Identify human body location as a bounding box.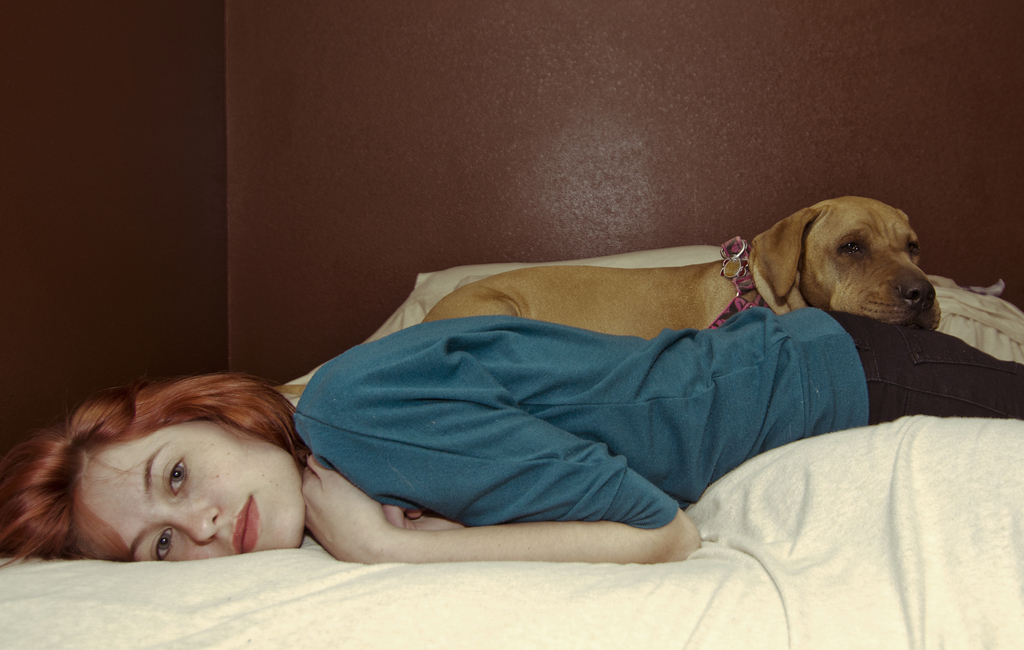
rect(0, 304, 1023, 565).
